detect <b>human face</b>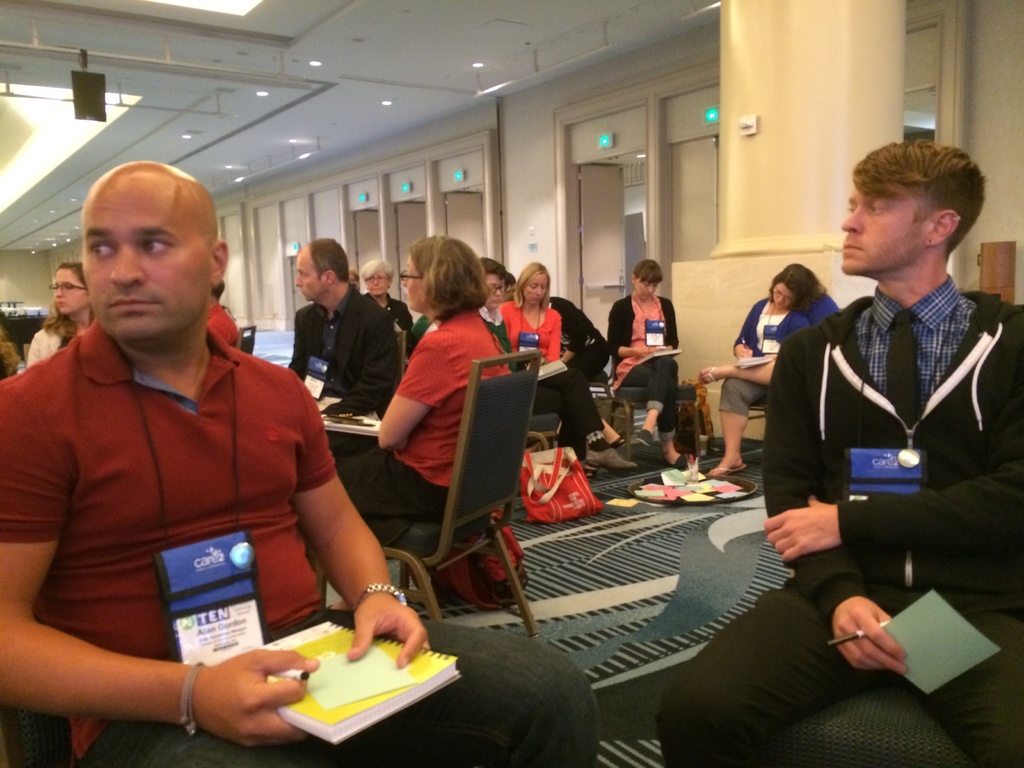
x1=82, y1=188, x2=210, y2=341
